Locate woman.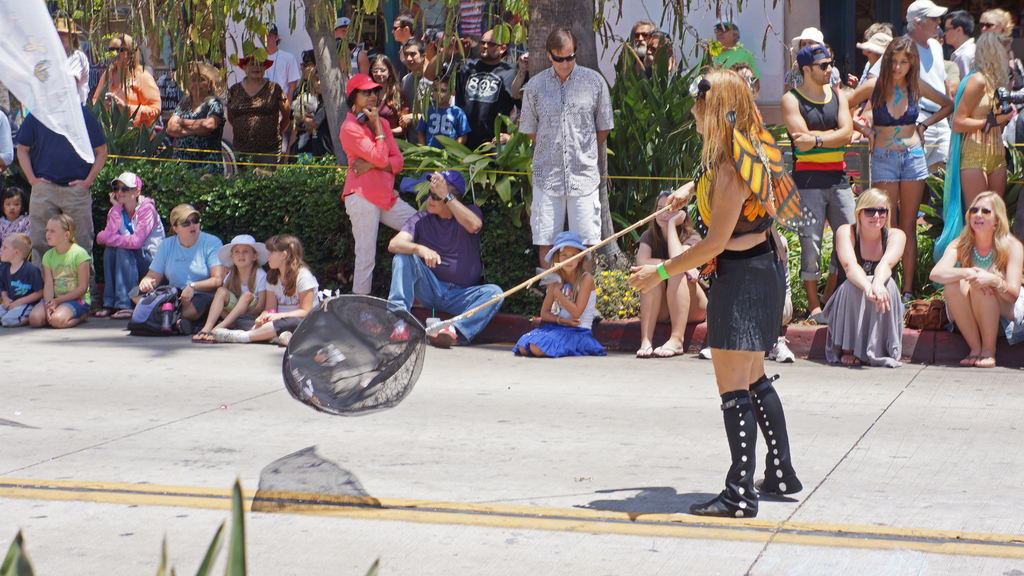
Bounding box: box(634, 190, 708, 358).
